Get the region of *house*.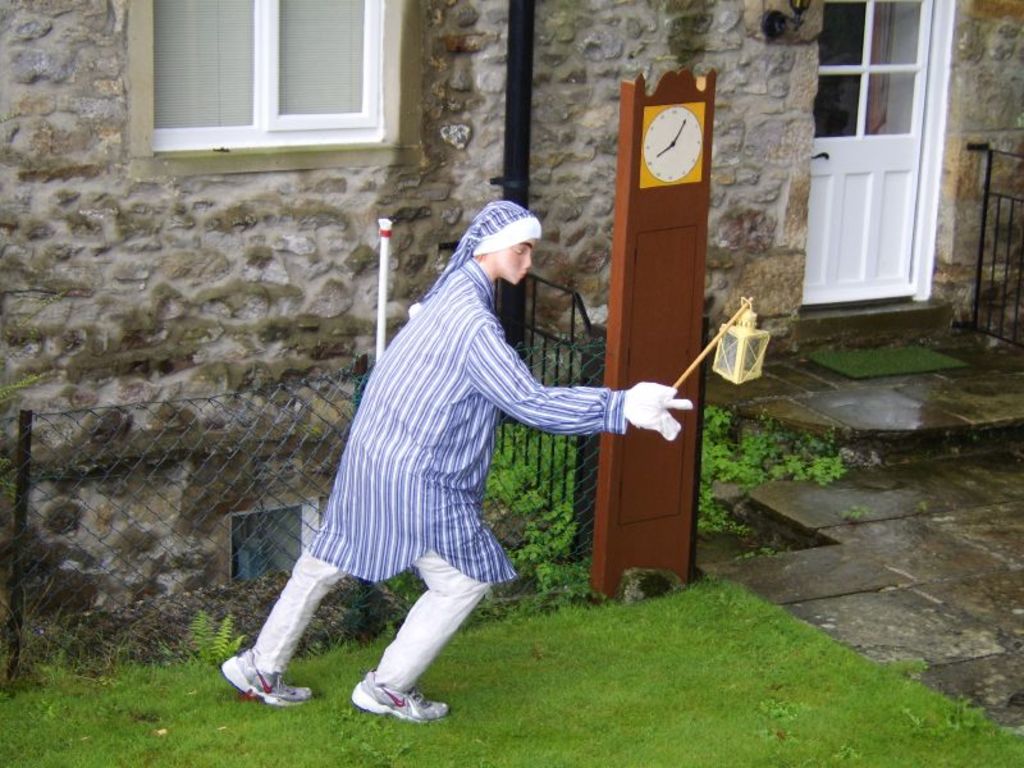
crop(0, 14, 970, 675).
